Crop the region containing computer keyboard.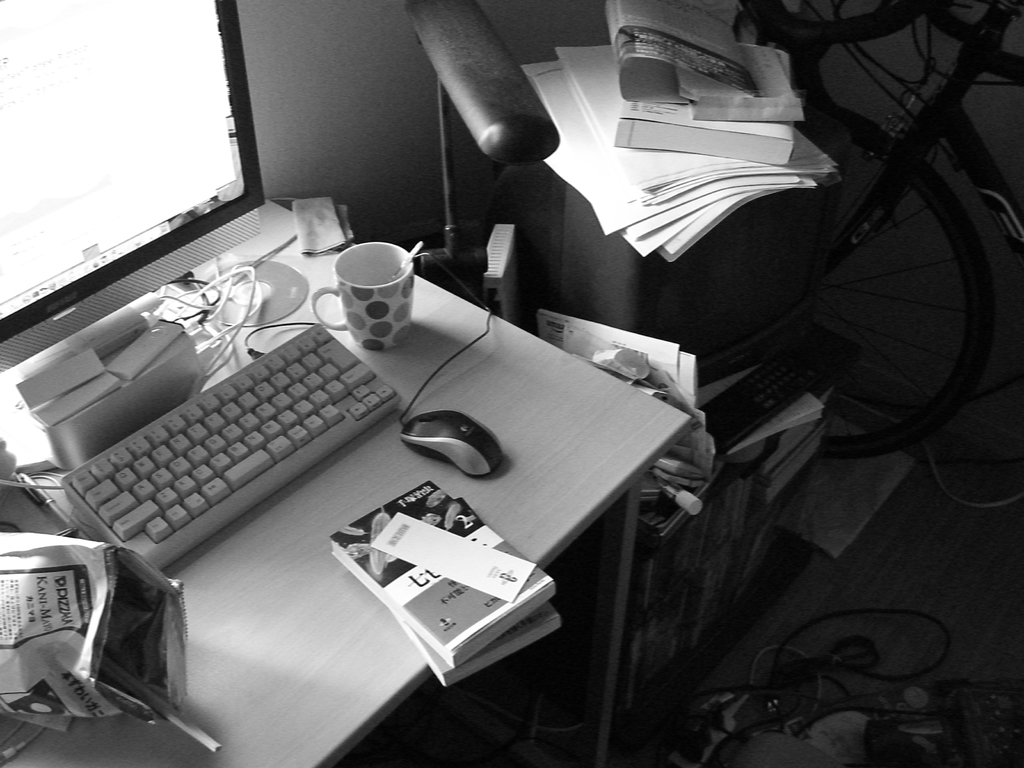
Crop region: 56/323/406/574.
